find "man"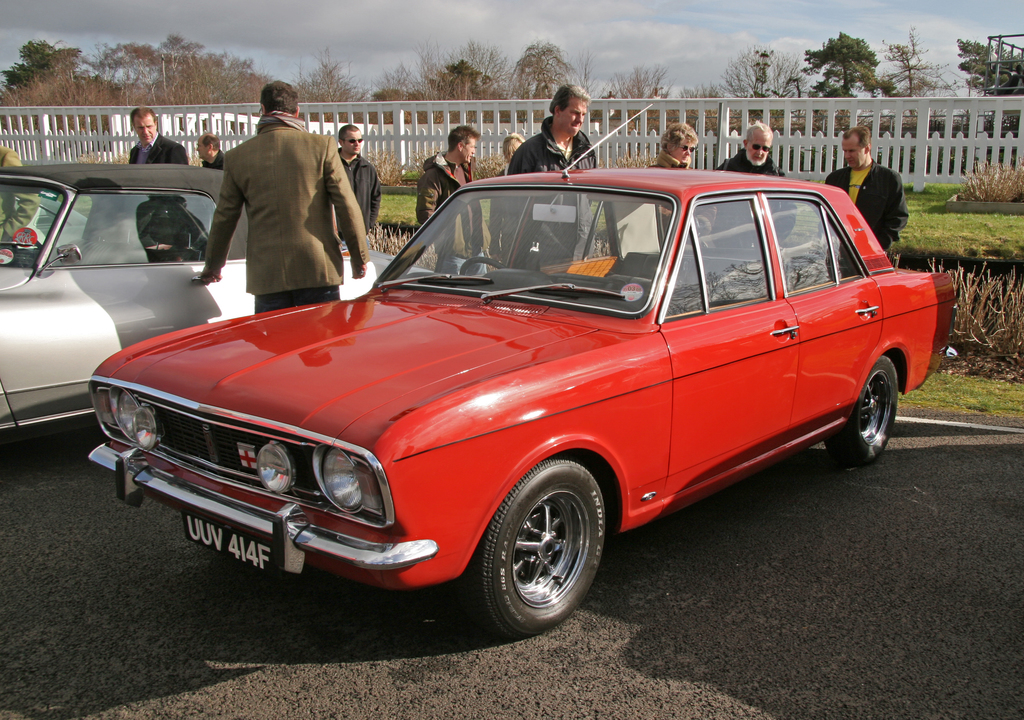
416, 124, 488, 275
